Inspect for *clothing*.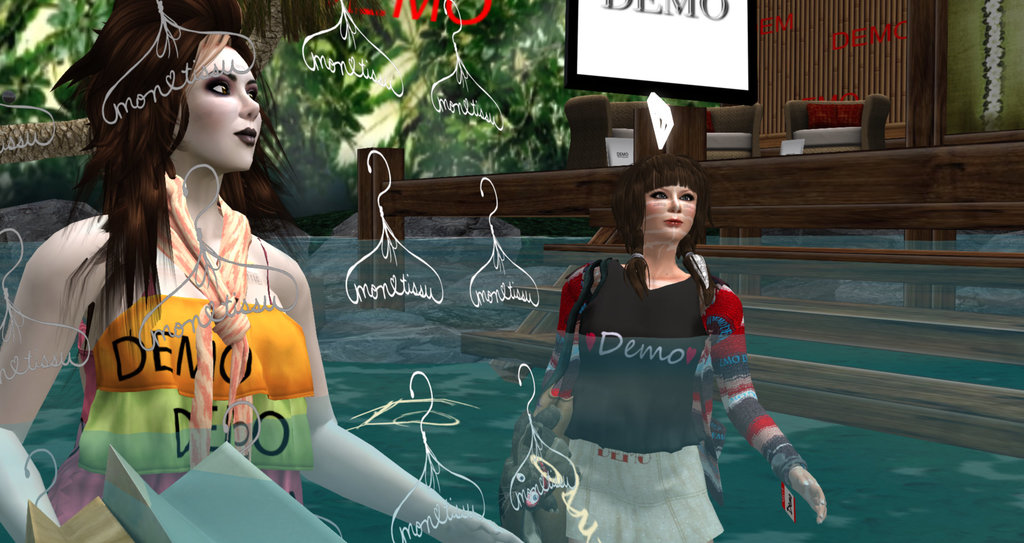
Inspection: detection(565, 222, 814, 523).
